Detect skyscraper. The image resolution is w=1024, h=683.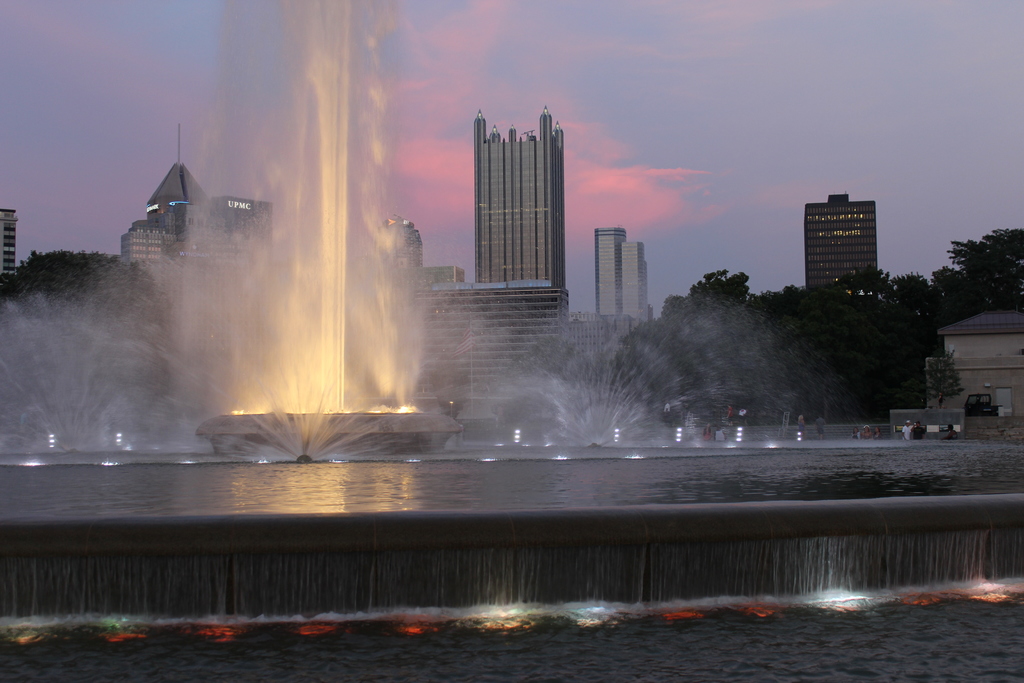
bbox=(0, 201, 27, 281).
